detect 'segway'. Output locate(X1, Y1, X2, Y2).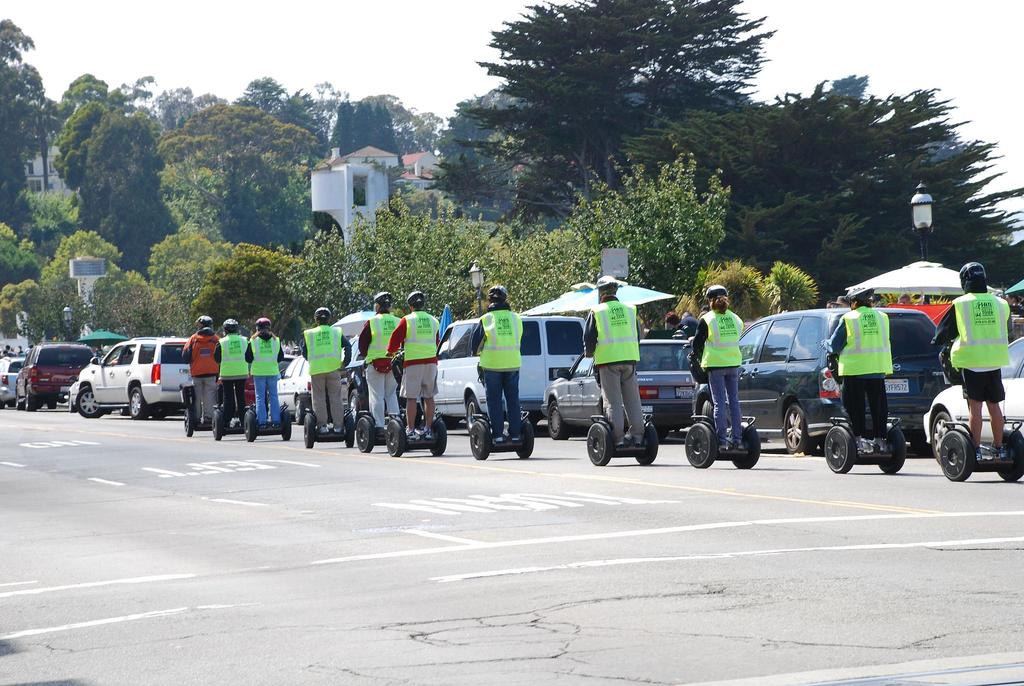
locate(820, 357, 897, 470).
